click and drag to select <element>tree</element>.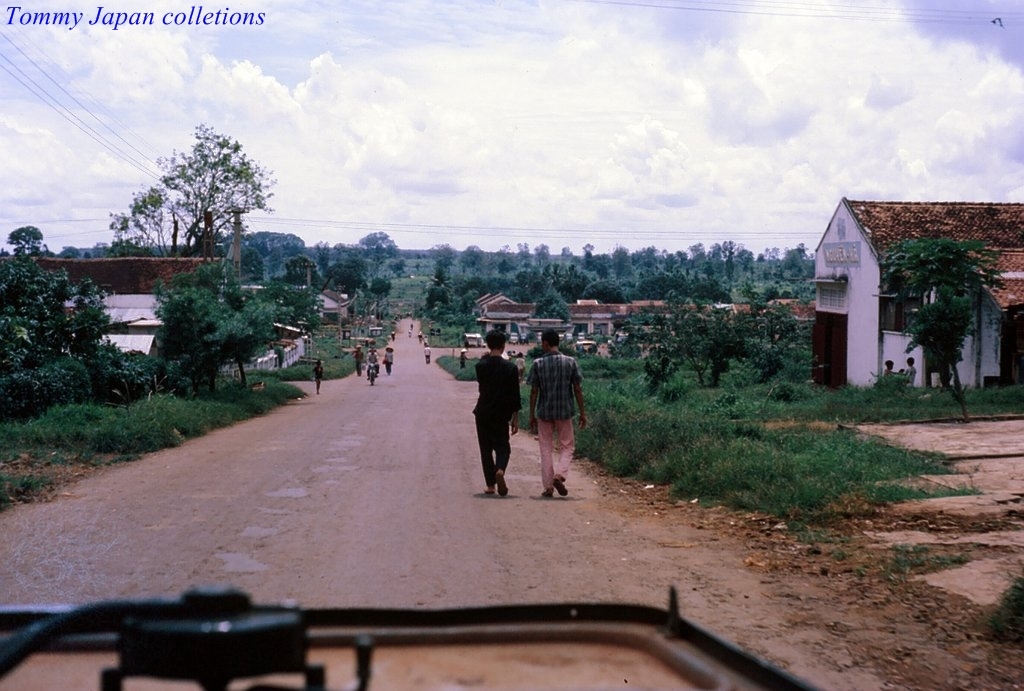
Selection: l=0, t=223, r=112, b=372.
